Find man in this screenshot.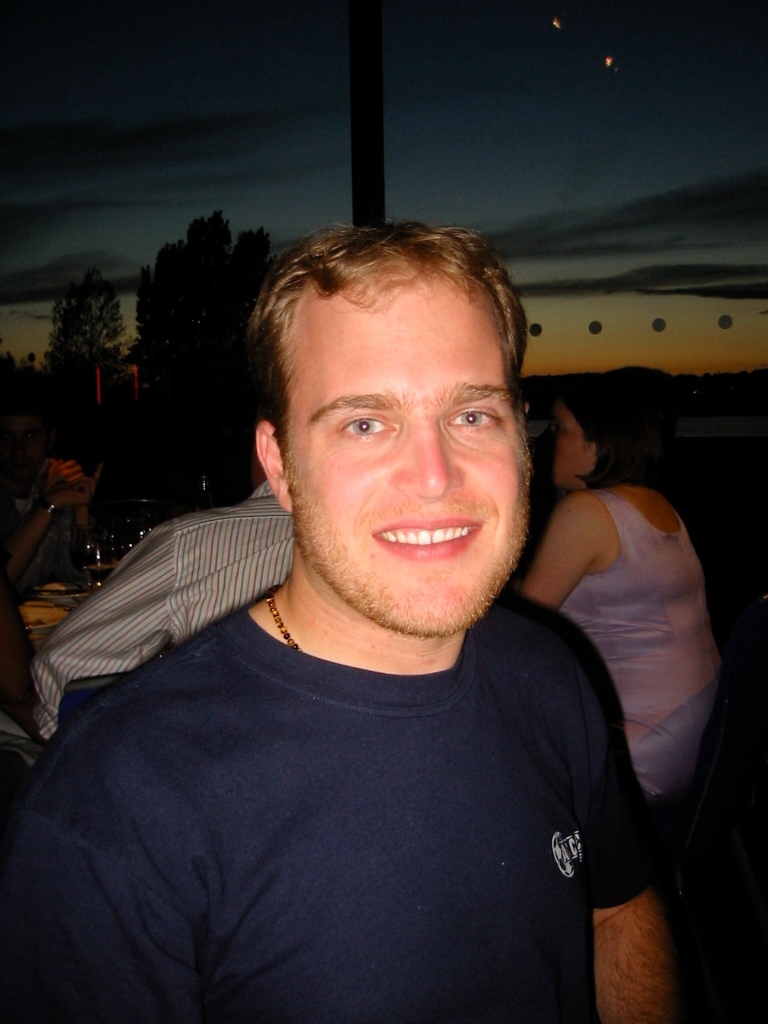
The bounding box for man is left=33, top=452, right=299, bottom=736.
